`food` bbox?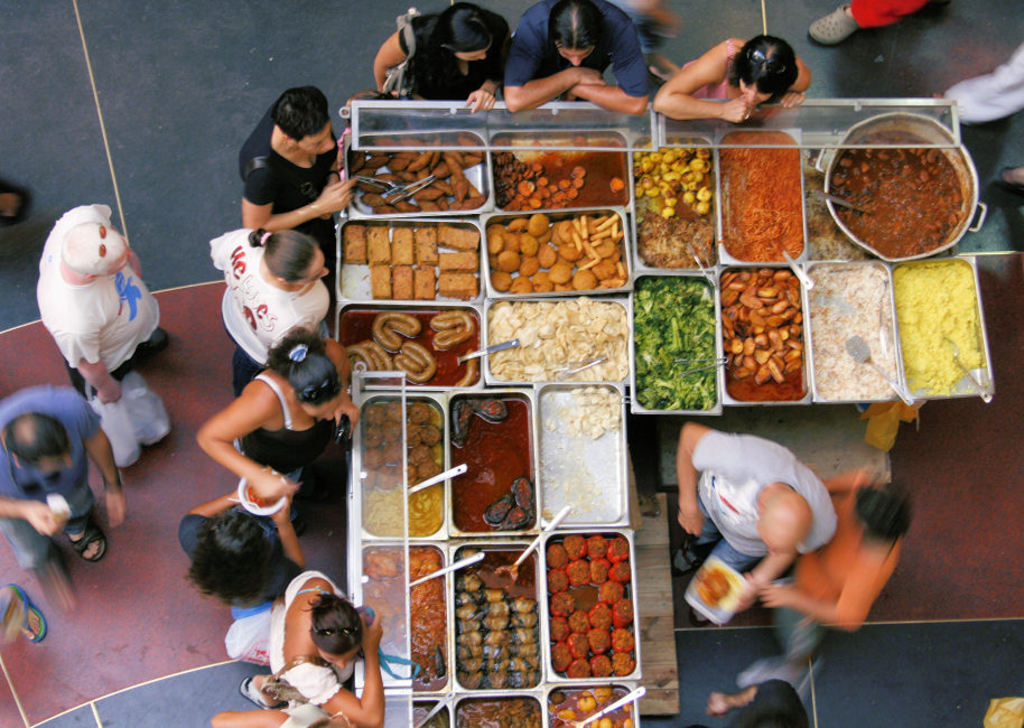
{"x1": 452, "y1": 346, "x2": 481, "y2": 386}
